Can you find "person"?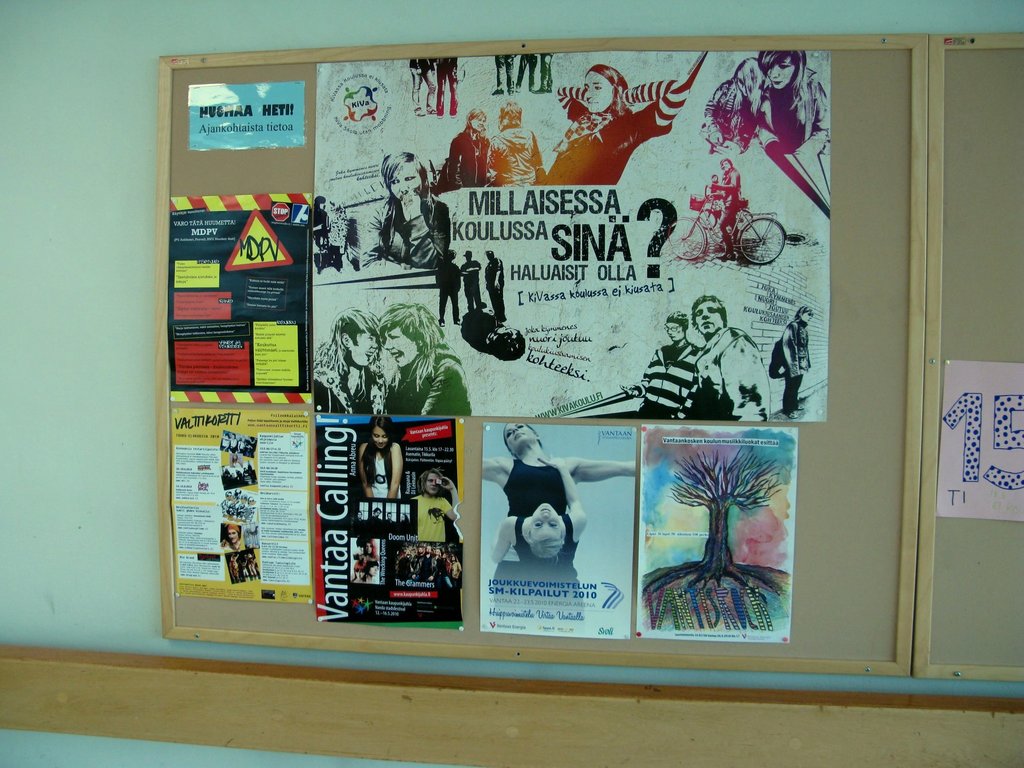
Yes, bounding box: select_region(232, 434, 237, 451).
